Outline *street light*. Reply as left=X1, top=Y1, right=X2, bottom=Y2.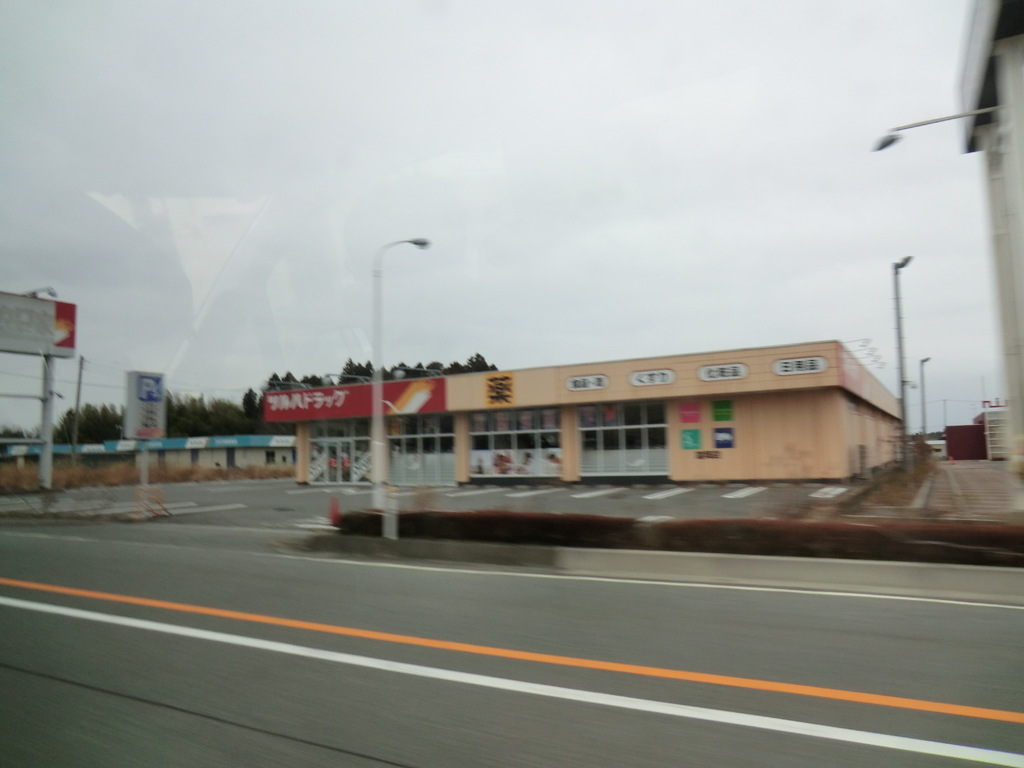
left=915, top=351, right=932, bottom=444.
